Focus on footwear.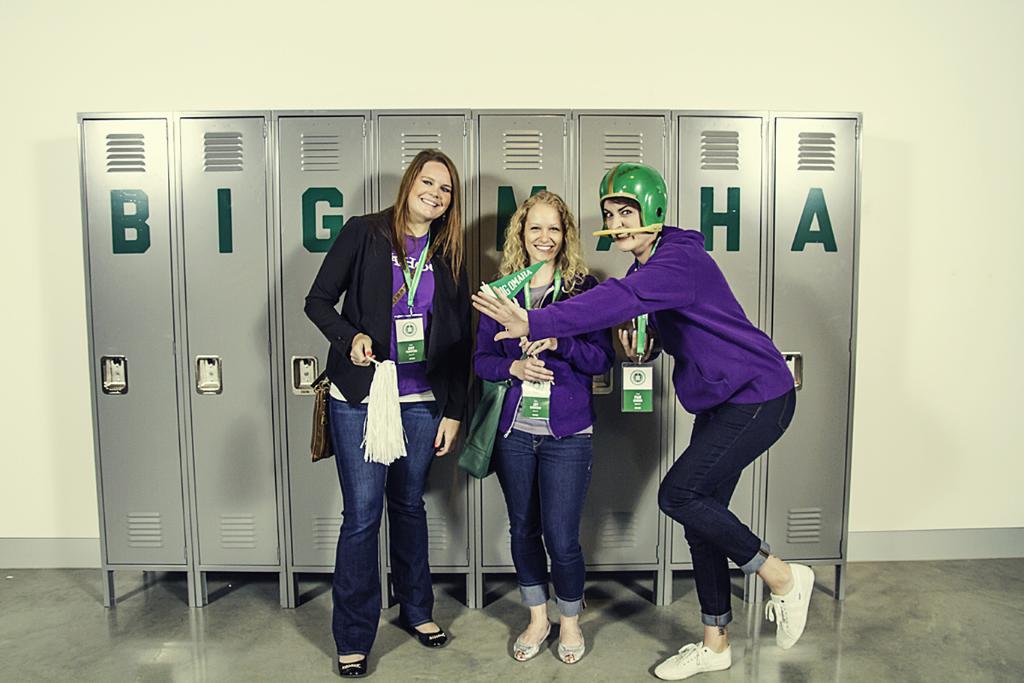
Focused at bbox(409, 619, 444, 652).
